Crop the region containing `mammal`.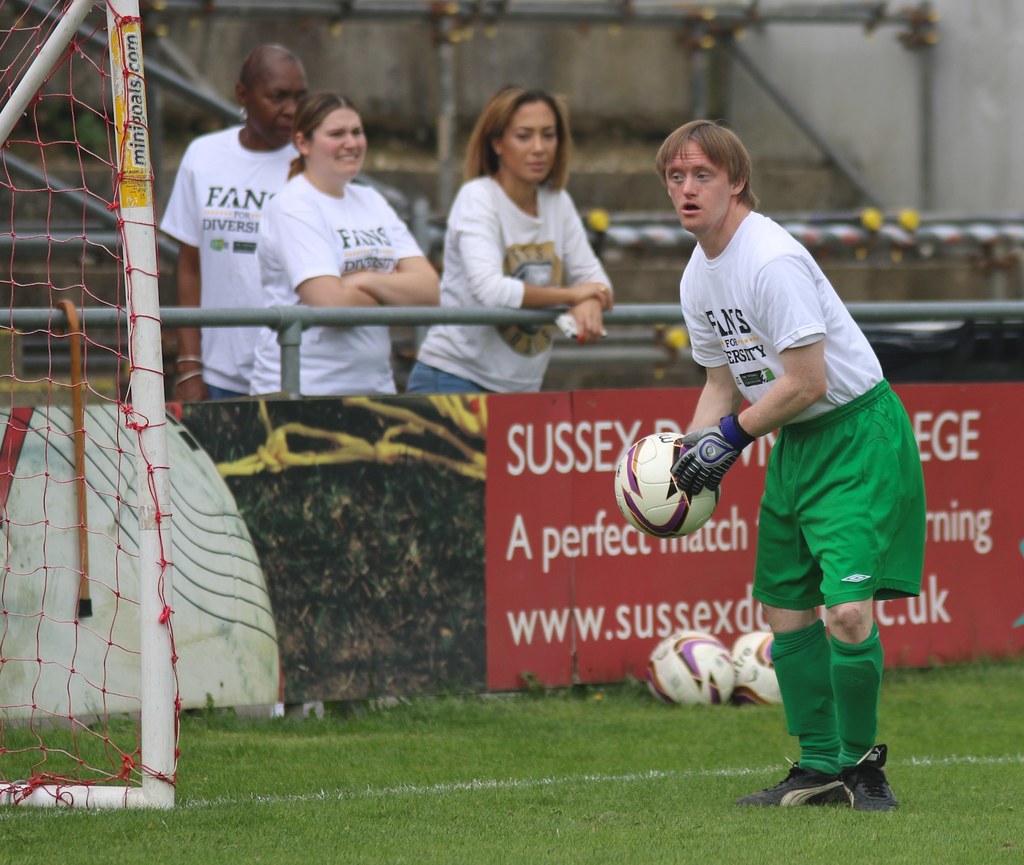
Crop region: 246 92 440 396.
